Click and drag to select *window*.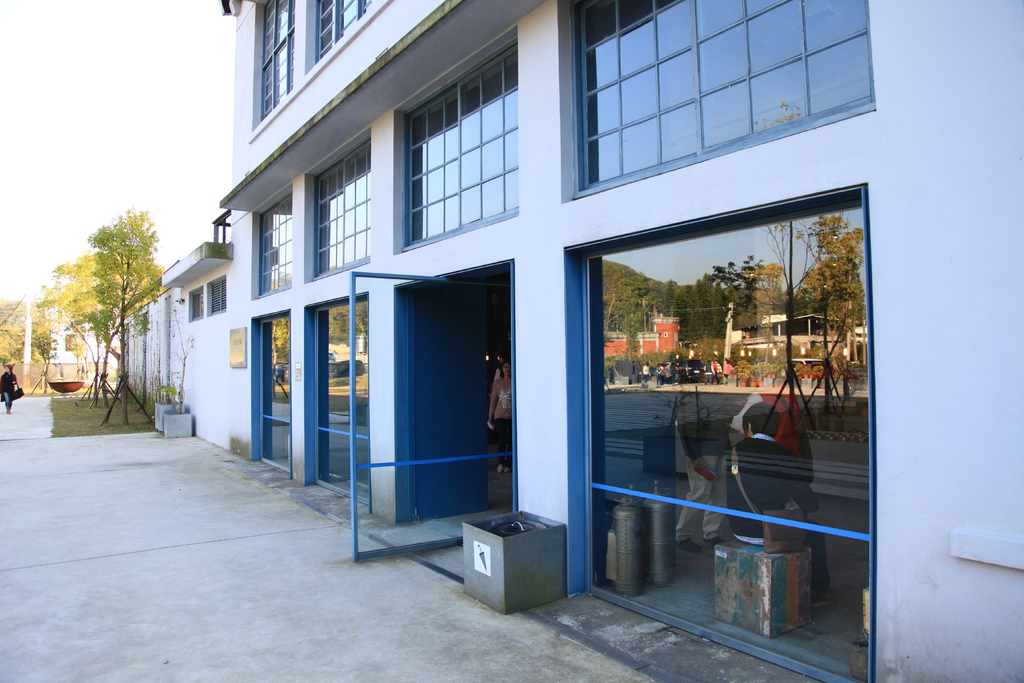
Selection: (x1=257, y1=185, x2=294, y2=297).
